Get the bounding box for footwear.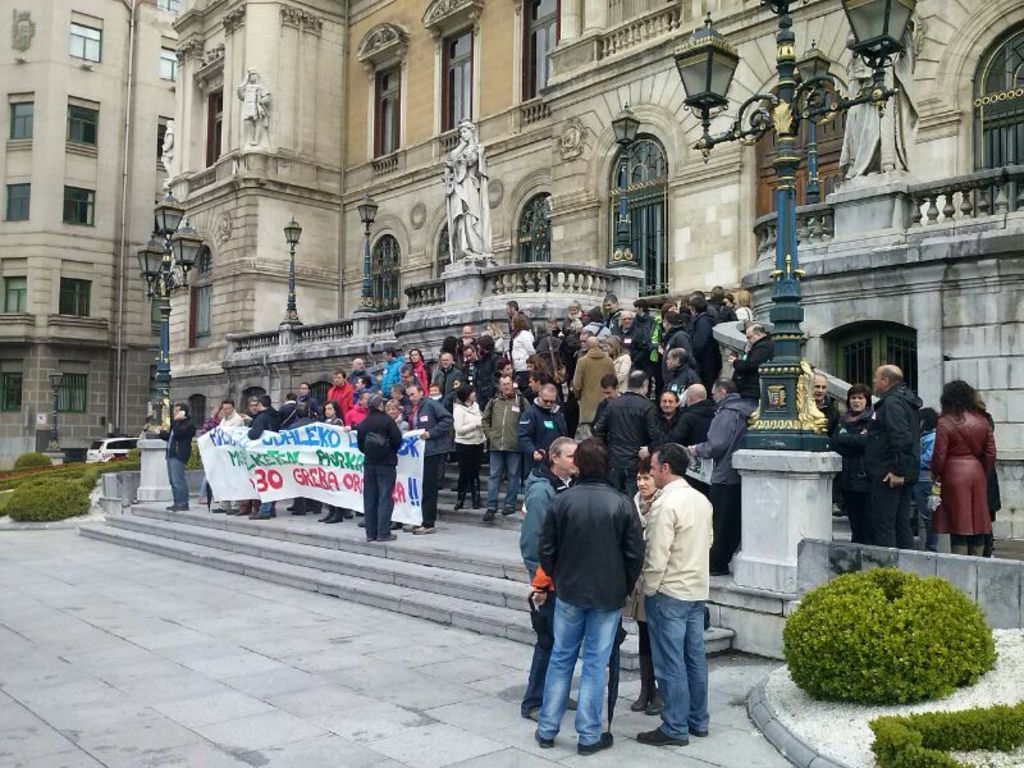
left=315, top=507, right=334, bottom=525.
